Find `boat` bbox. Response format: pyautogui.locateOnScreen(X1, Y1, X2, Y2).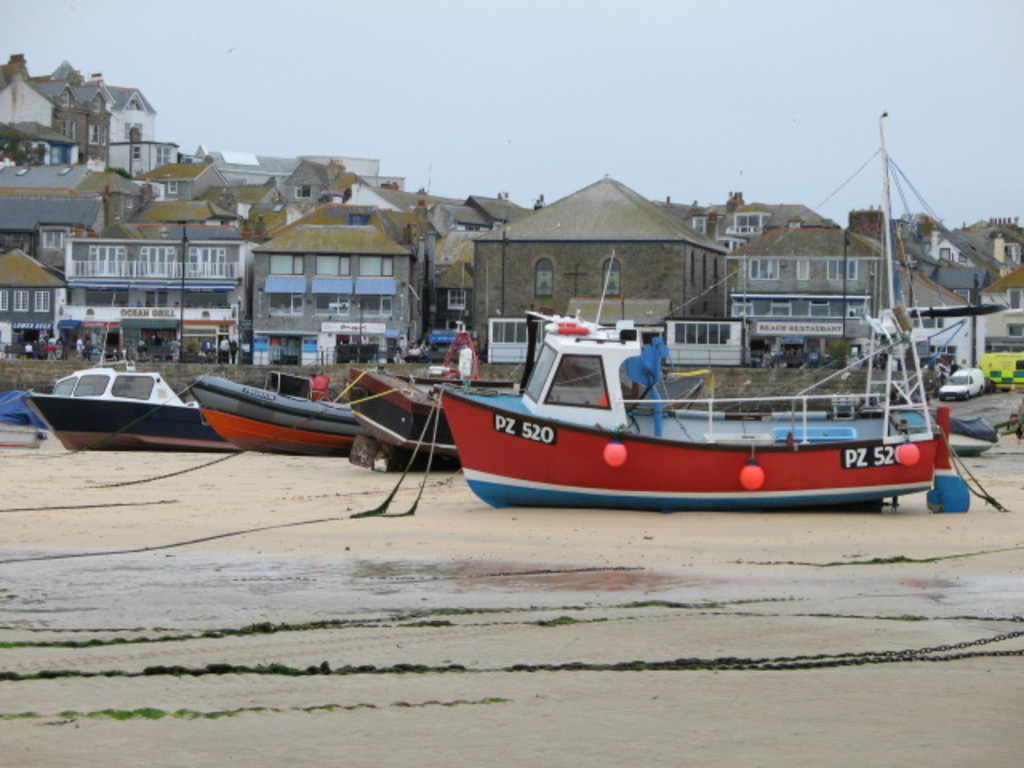
pyautogui.locateOnScreen(22, 357, 238, 469).
